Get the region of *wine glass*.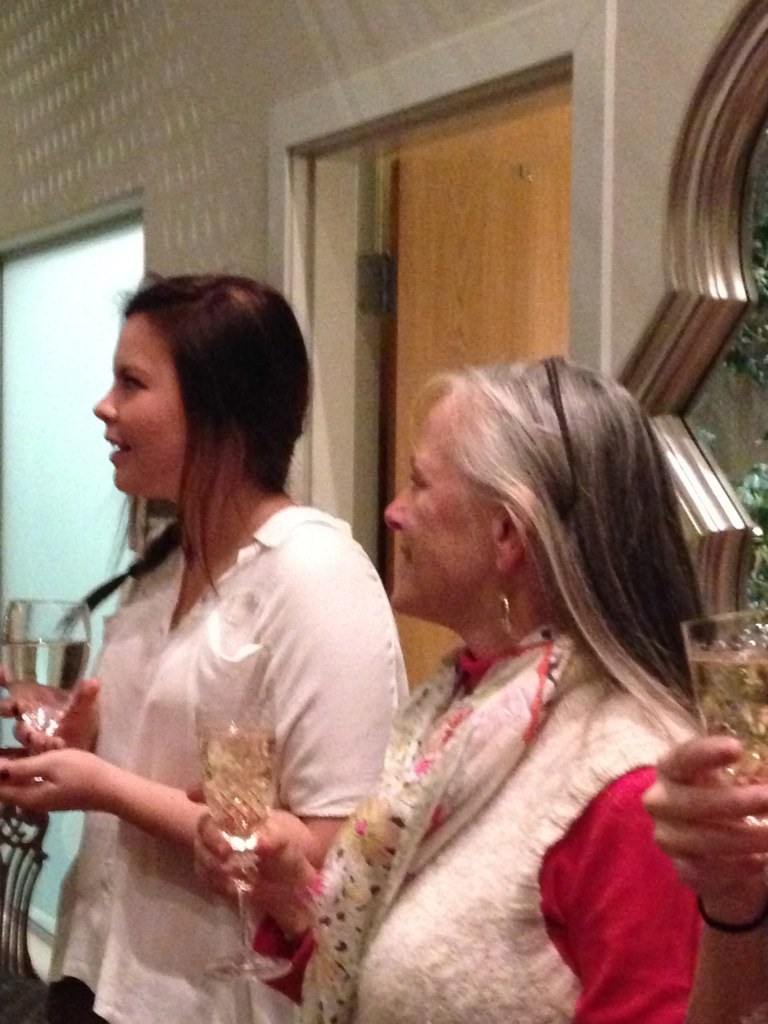
<region>196, 698, 299, 984</region>.
